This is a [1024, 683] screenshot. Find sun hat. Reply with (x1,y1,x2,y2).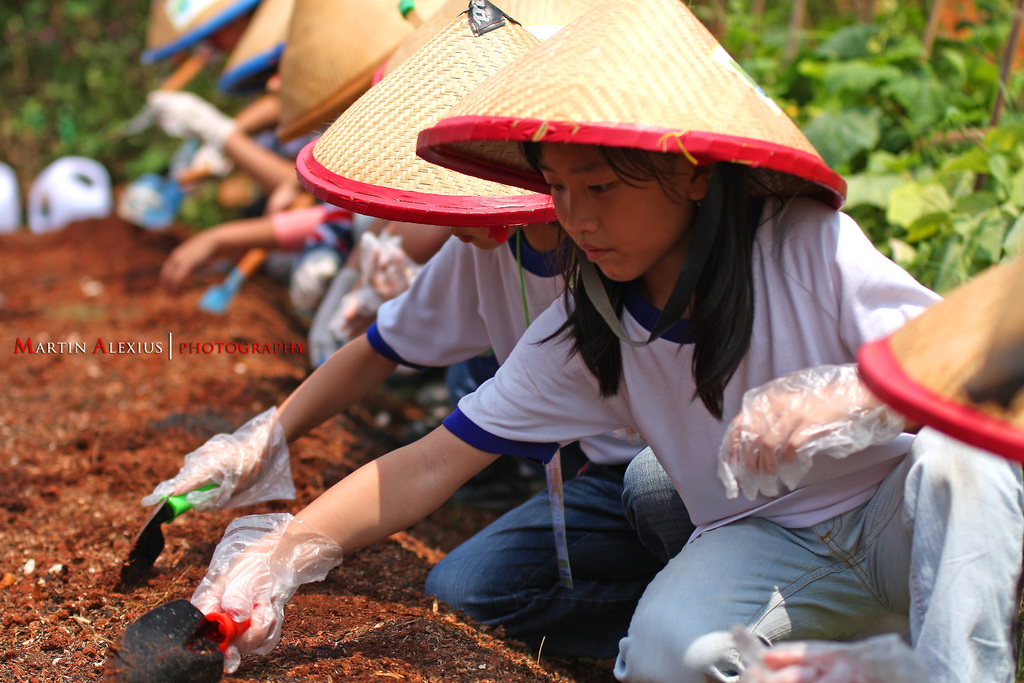
(855,244,1023,466).
